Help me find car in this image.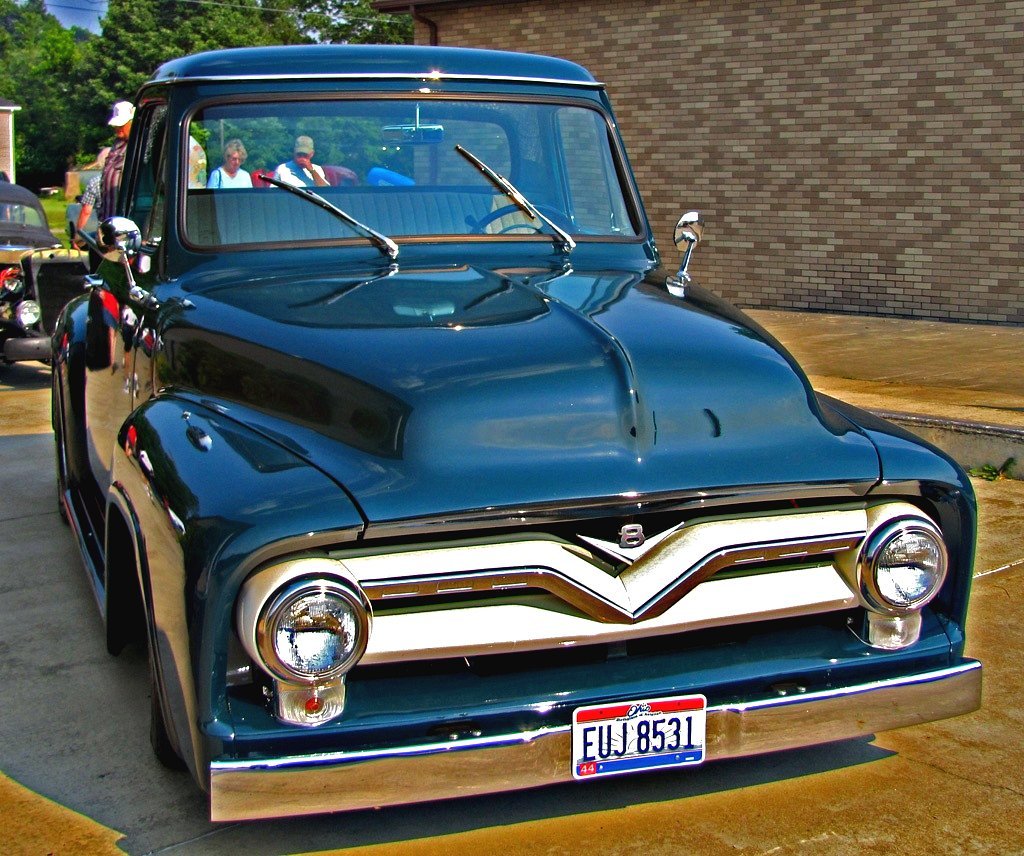
Found it: {"left": 0, "top": 175, "right": 93, "bottom": 368}.
